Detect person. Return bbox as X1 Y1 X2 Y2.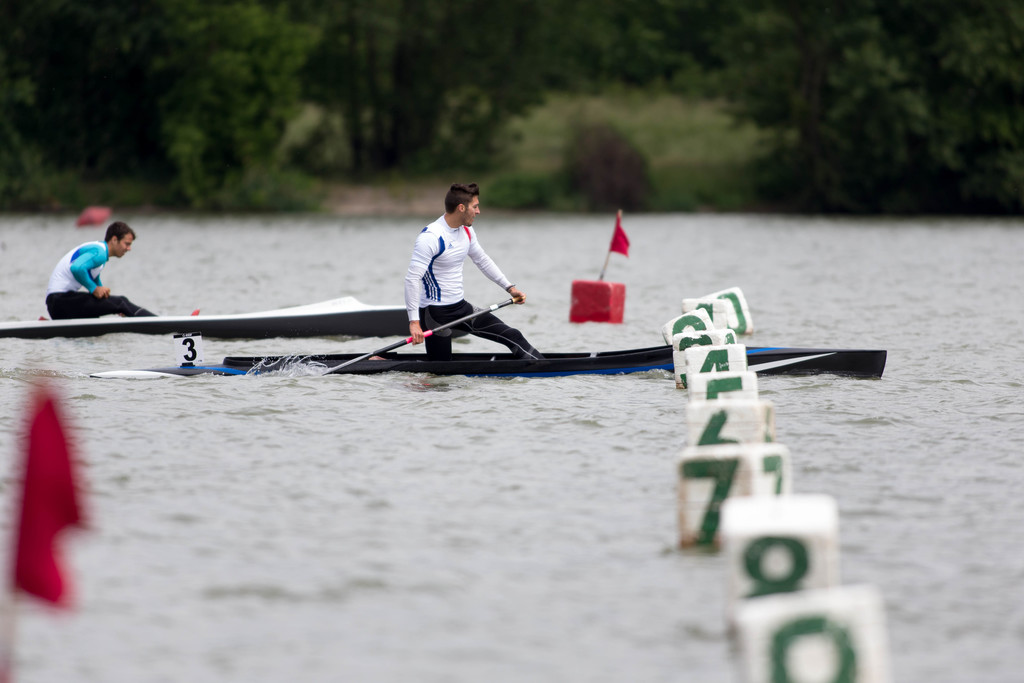
45 219 159 316.
